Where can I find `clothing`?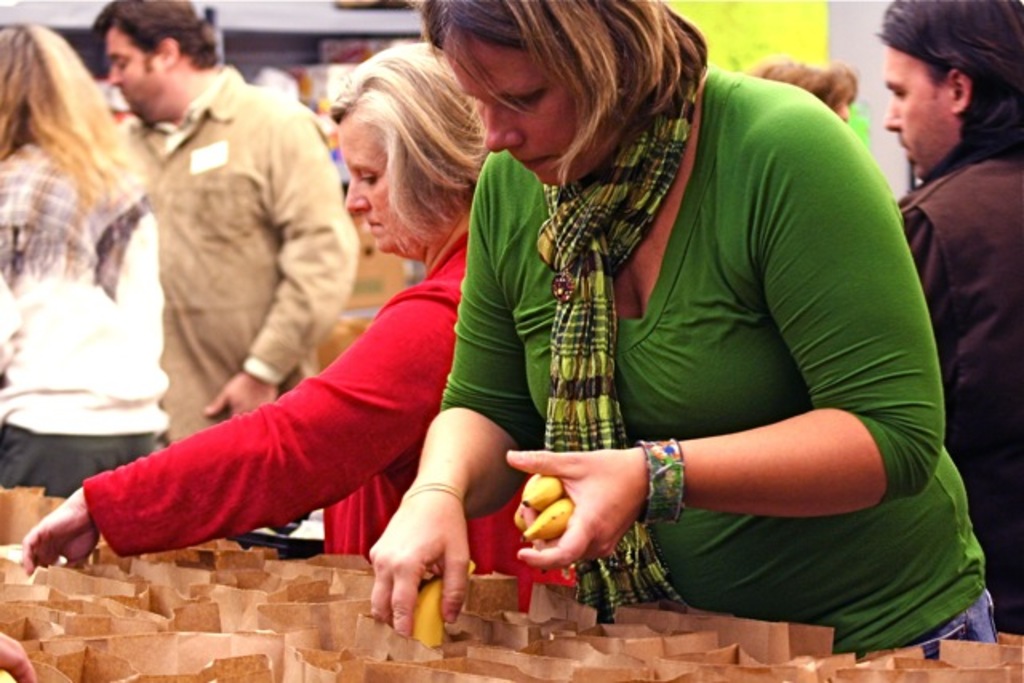
You can find it at pyautogui.locateOnScreen(899, 94, 1022, 638).
